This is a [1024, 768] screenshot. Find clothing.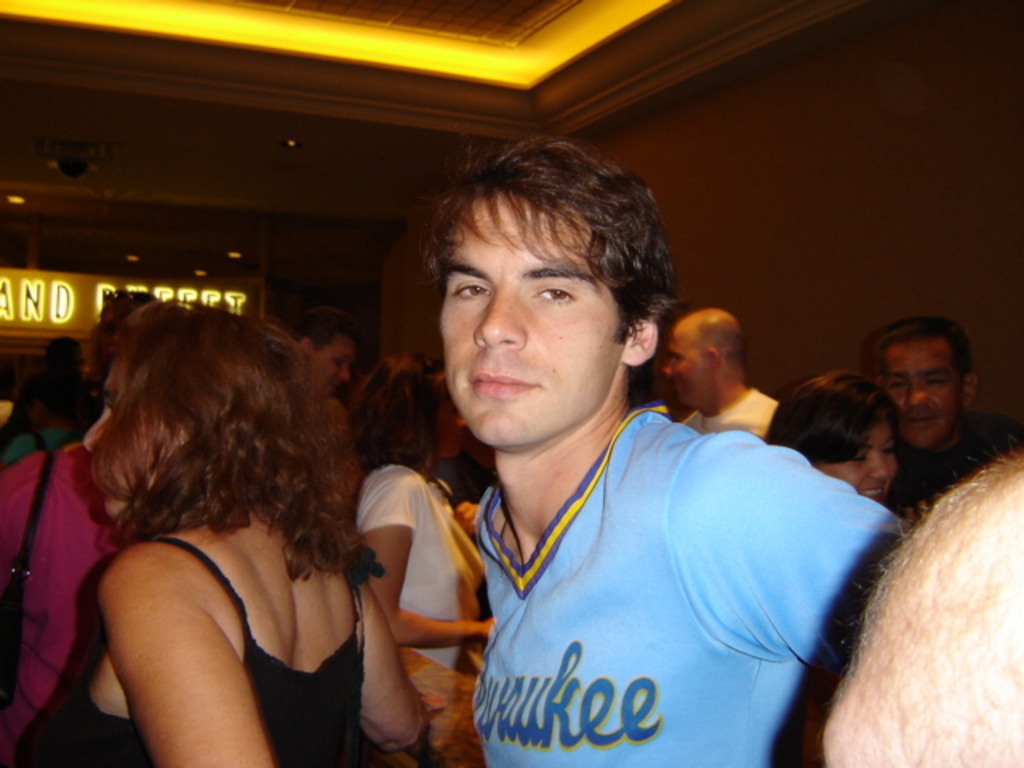
Bounding box: [x1=50, y1=533, x2=378, y2=766].
